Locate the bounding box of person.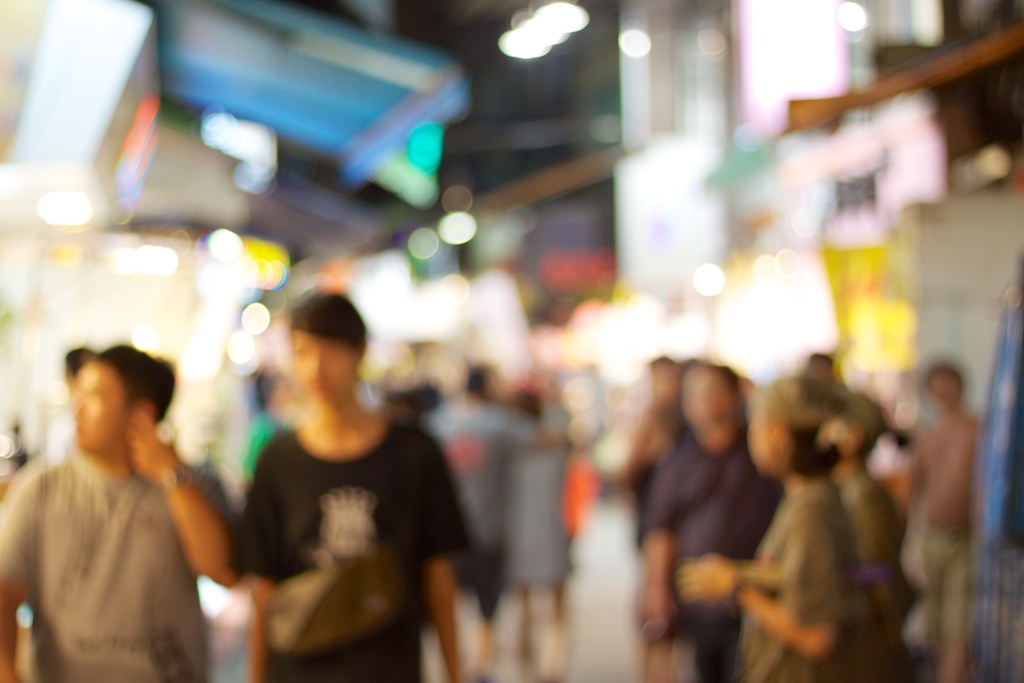
Bounding box: crop(235, 260, 434, 682).
